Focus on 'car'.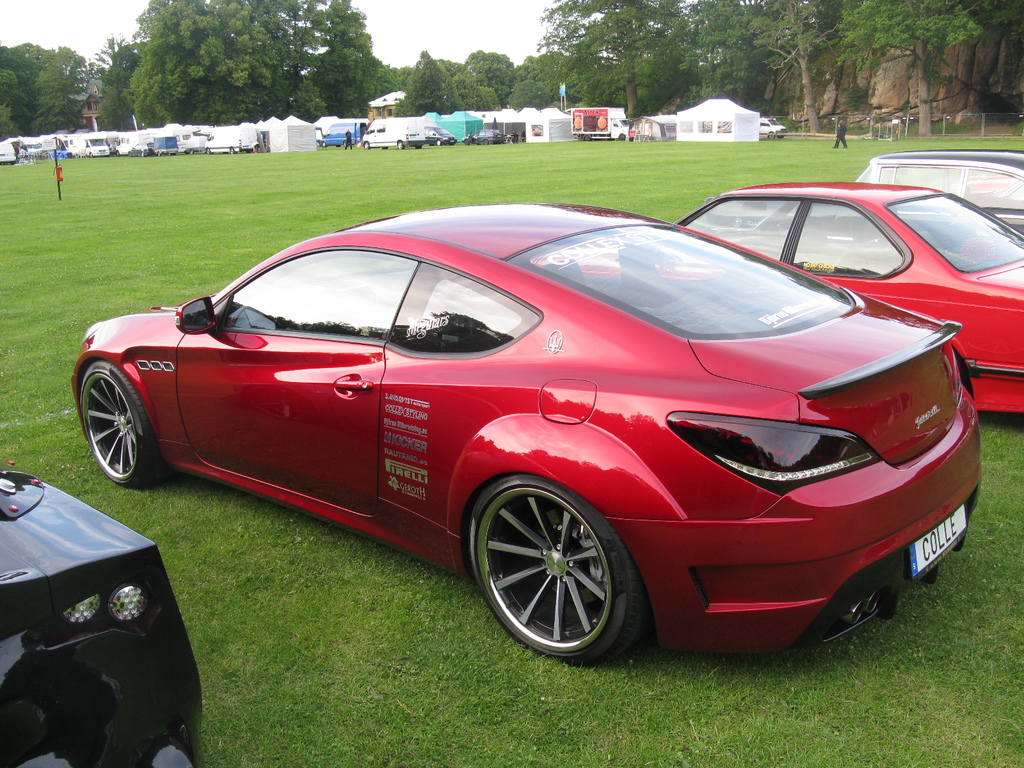
Focused at [left=1, top=467, right=205, bottom=767].
